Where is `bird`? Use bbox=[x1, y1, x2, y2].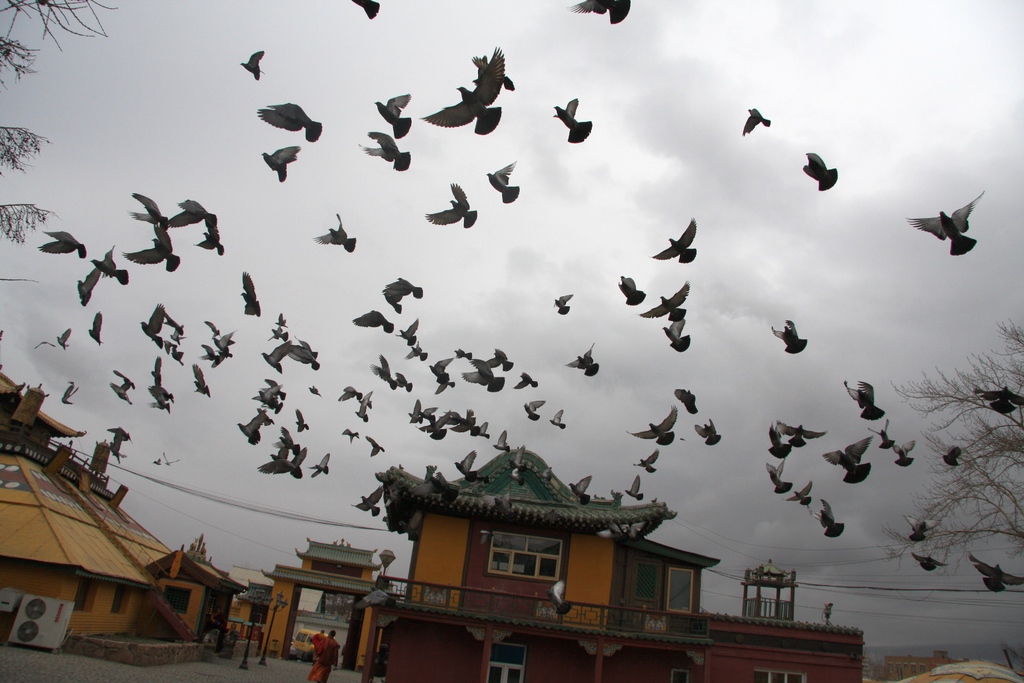
bbox=[624, 401, 678, 445].
